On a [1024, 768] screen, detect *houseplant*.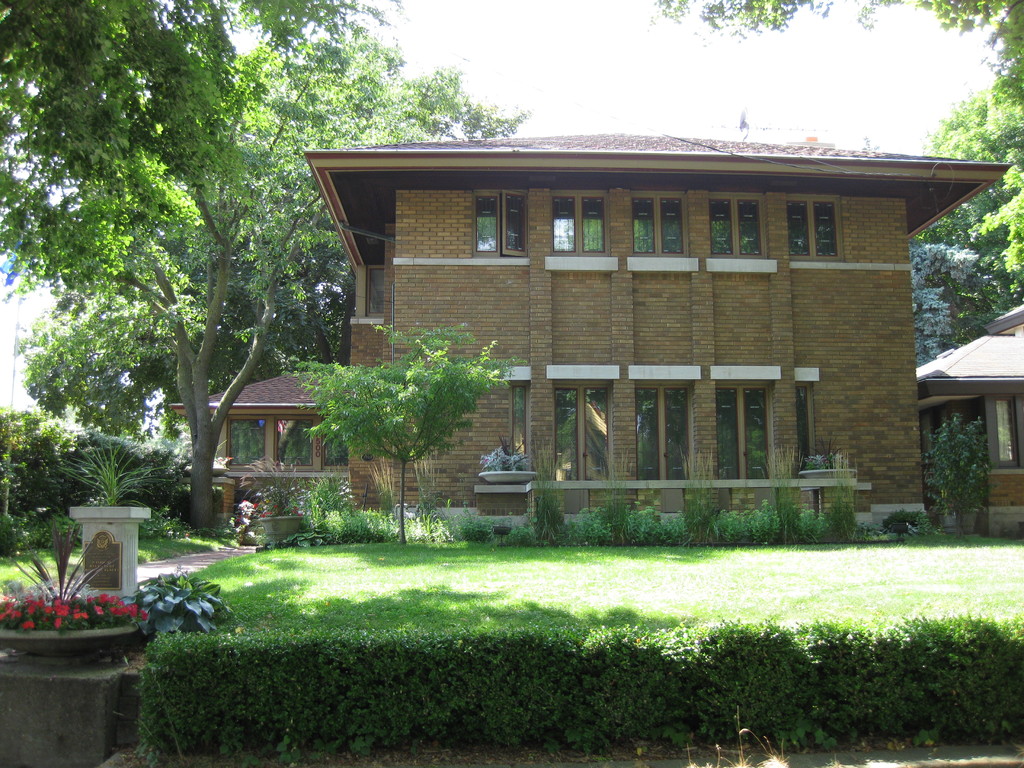
crop(476, 426, 532, 490).
